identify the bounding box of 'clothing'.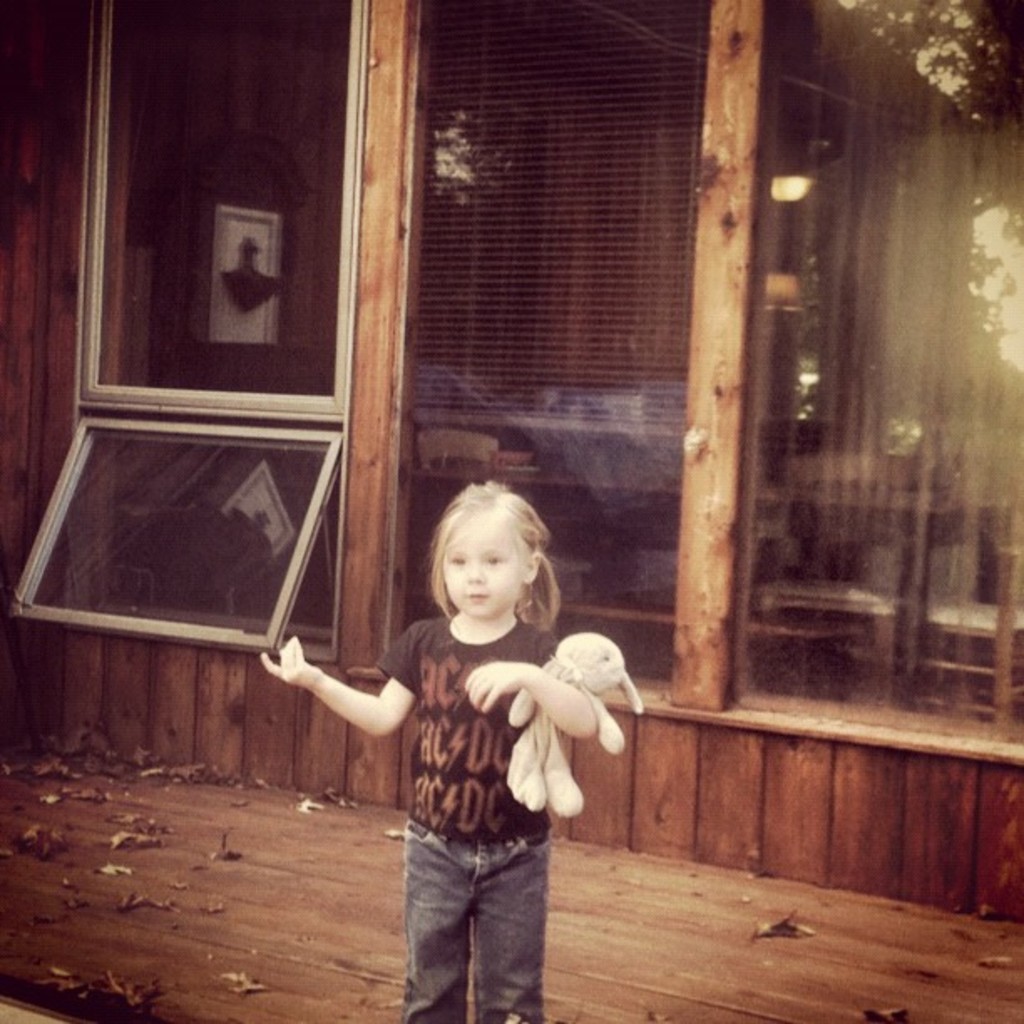
Rect(376, 611, 556, 1022).
